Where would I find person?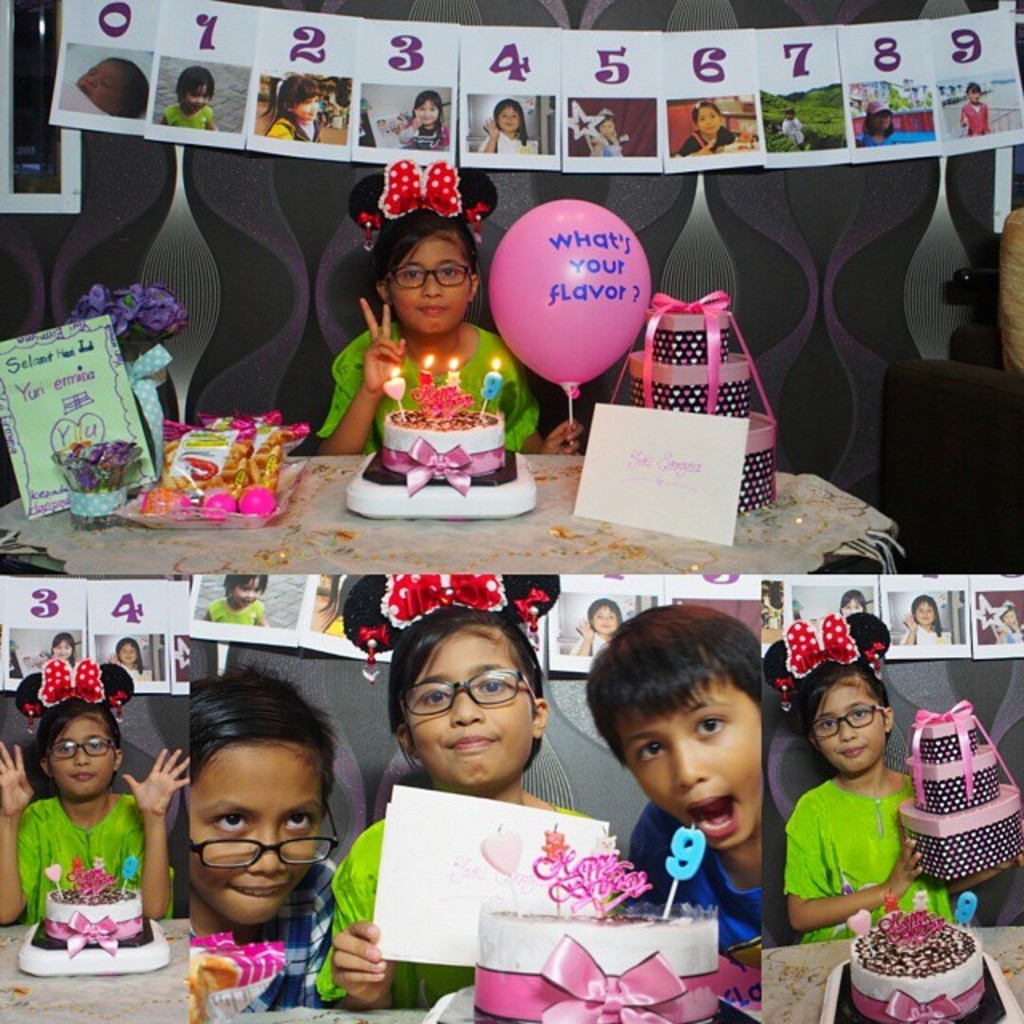
At box(307, 603, 598, 1021).
